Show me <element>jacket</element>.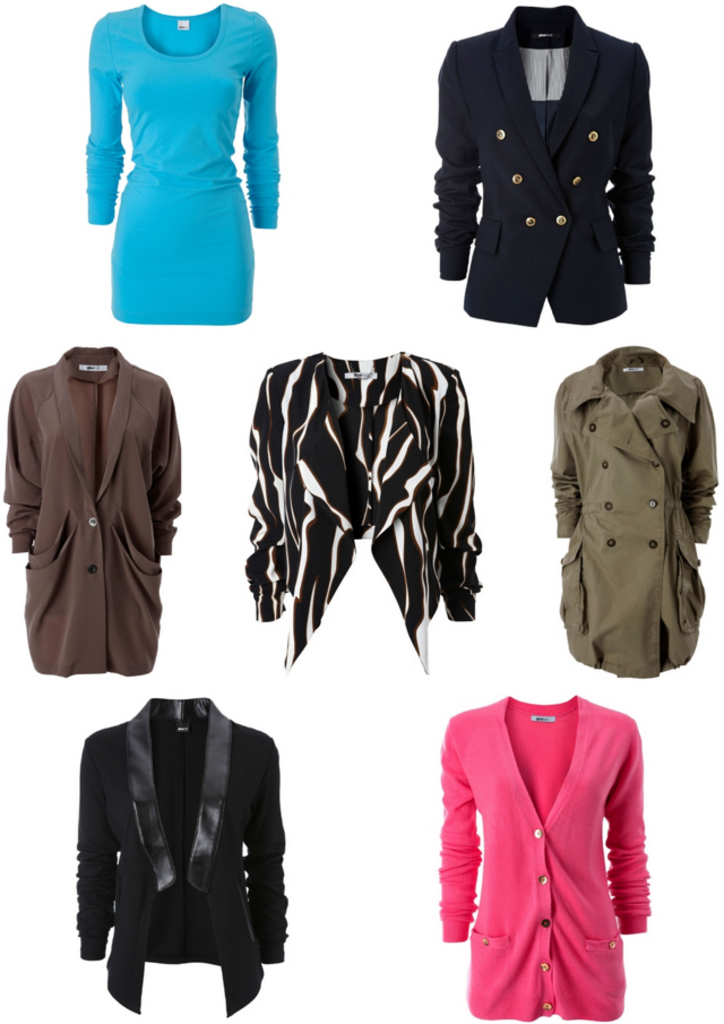
<element>jacket</element> is here: x1=72, y1=686, x2=292, y2=1017.
